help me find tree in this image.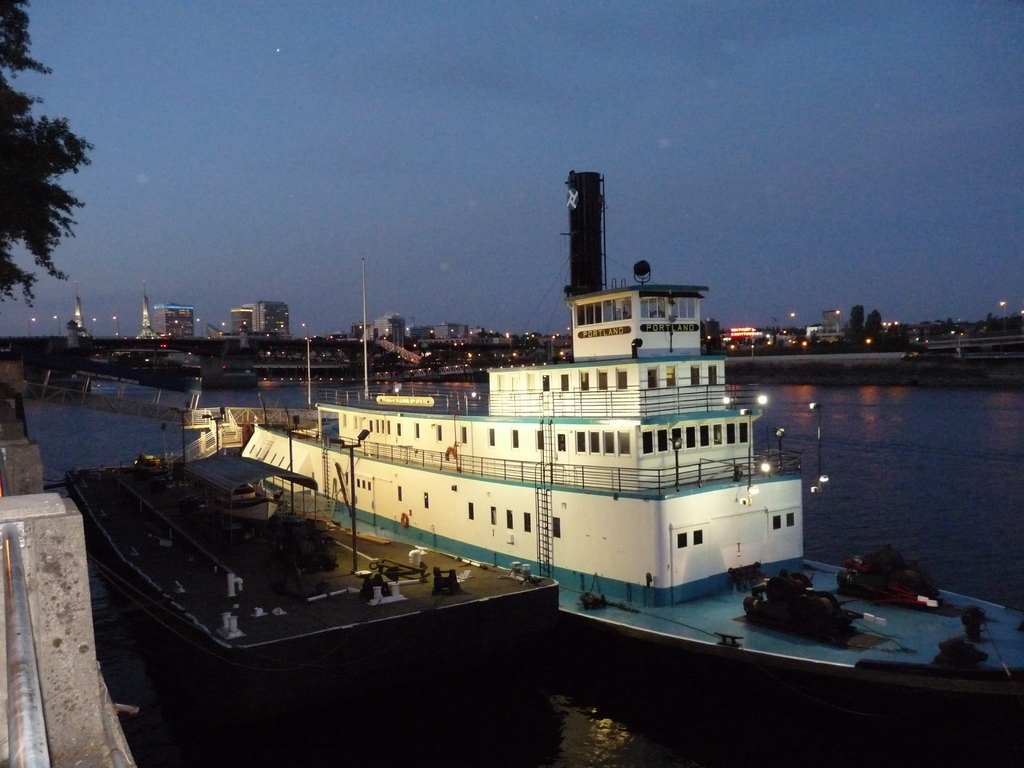
Found it: bbox=[0, 0, 95, 315].
